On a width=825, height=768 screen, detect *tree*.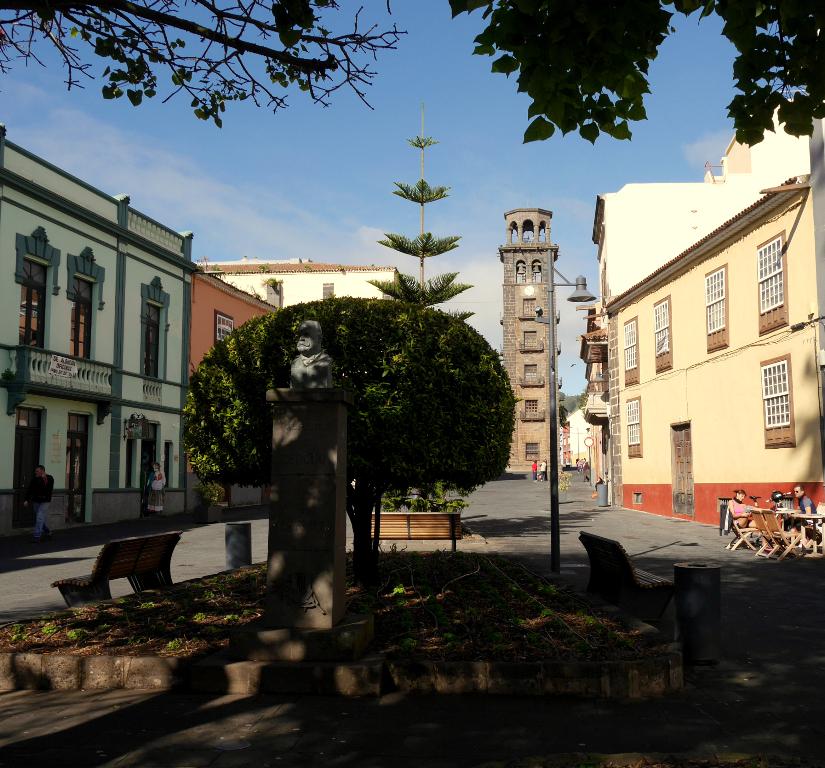
box=[448, 0, 824, 147].
